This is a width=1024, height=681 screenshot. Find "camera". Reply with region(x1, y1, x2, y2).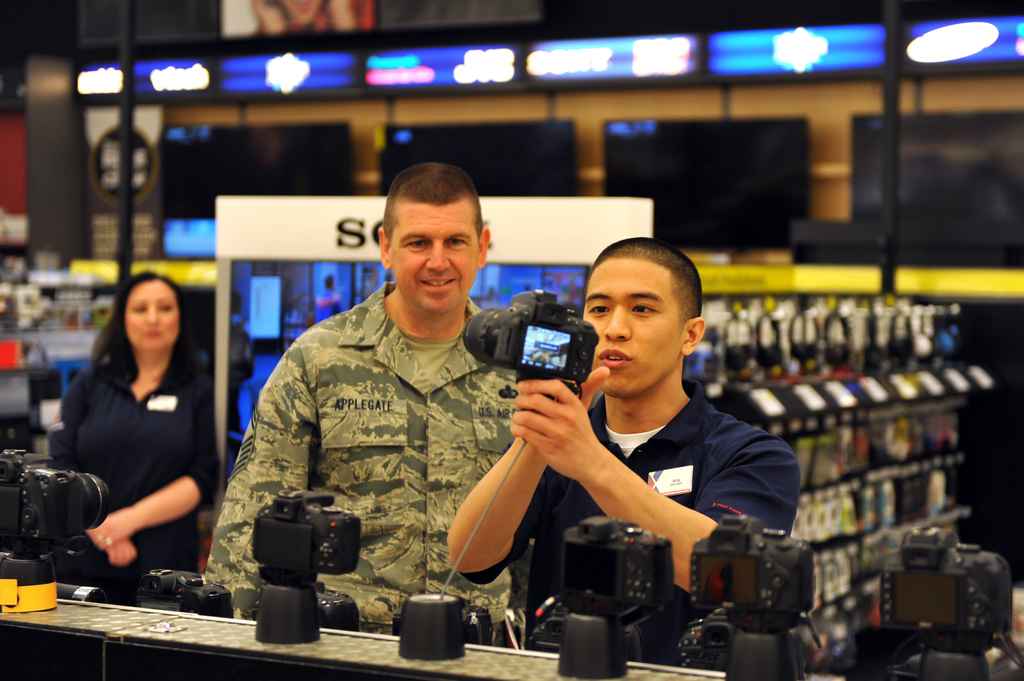
region(464, 282, 593, 398).
